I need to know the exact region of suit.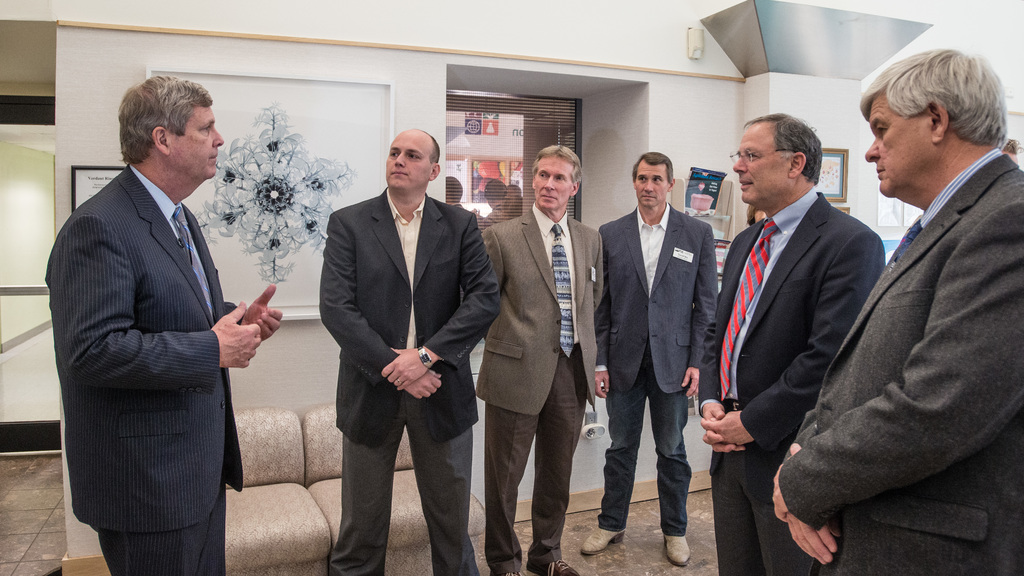
Region: select_region(314, 194, 504, 575).
